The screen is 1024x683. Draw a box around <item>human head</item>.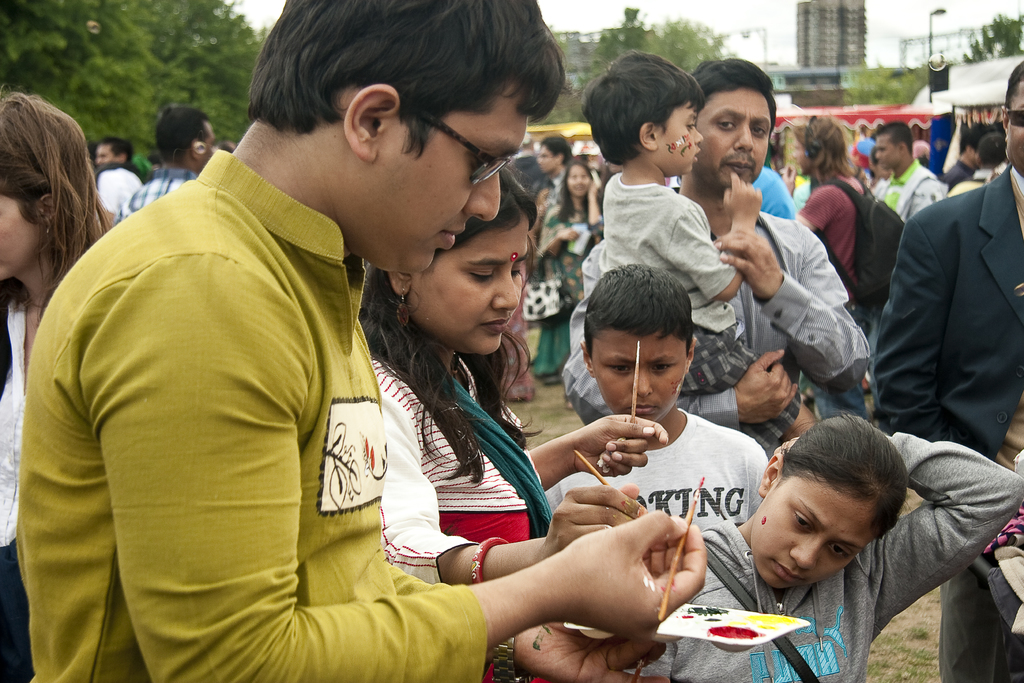
select_region(966, 126, 992, 171).
